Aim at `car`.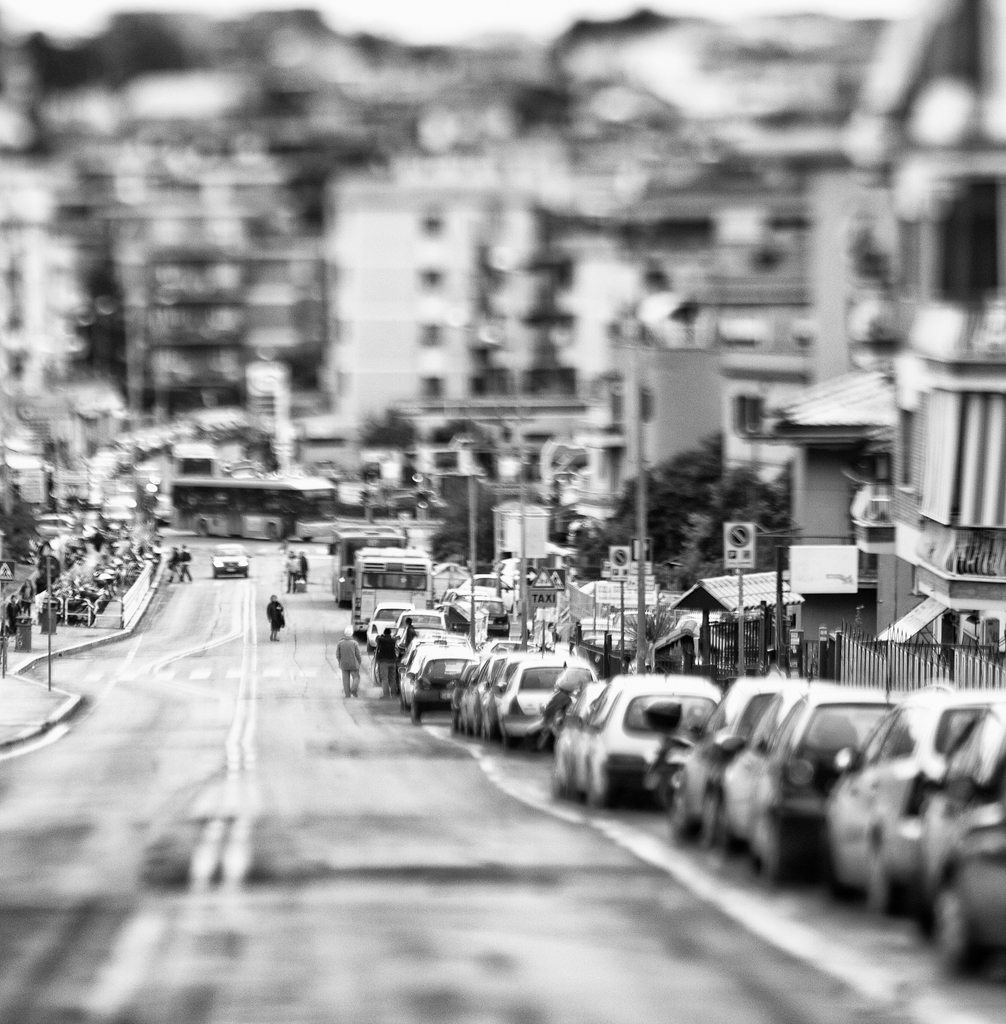
Aimed at crop(213, 534, 254, 574).
